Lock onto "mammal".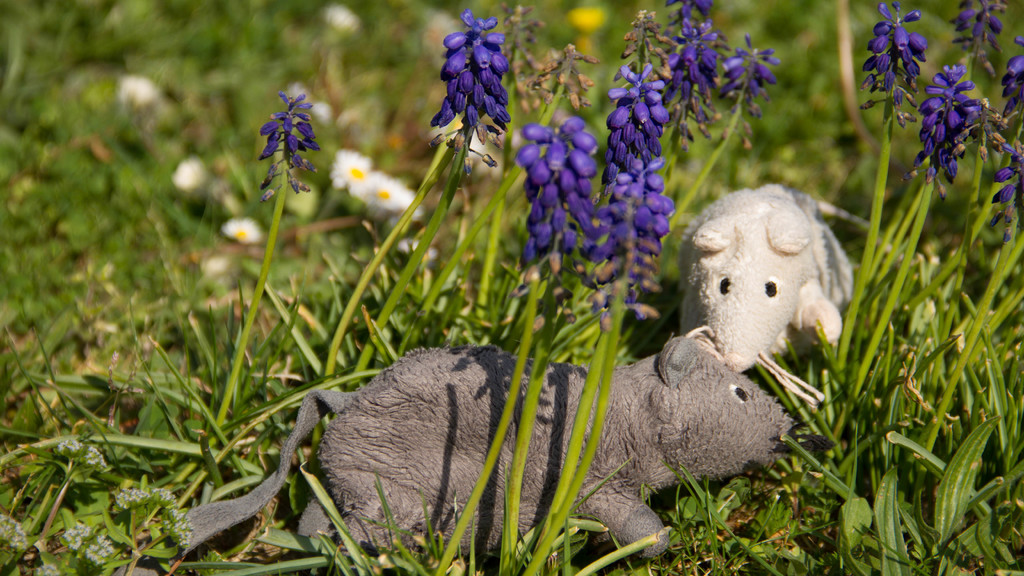
Locked: 675, 179, 888, 372.
